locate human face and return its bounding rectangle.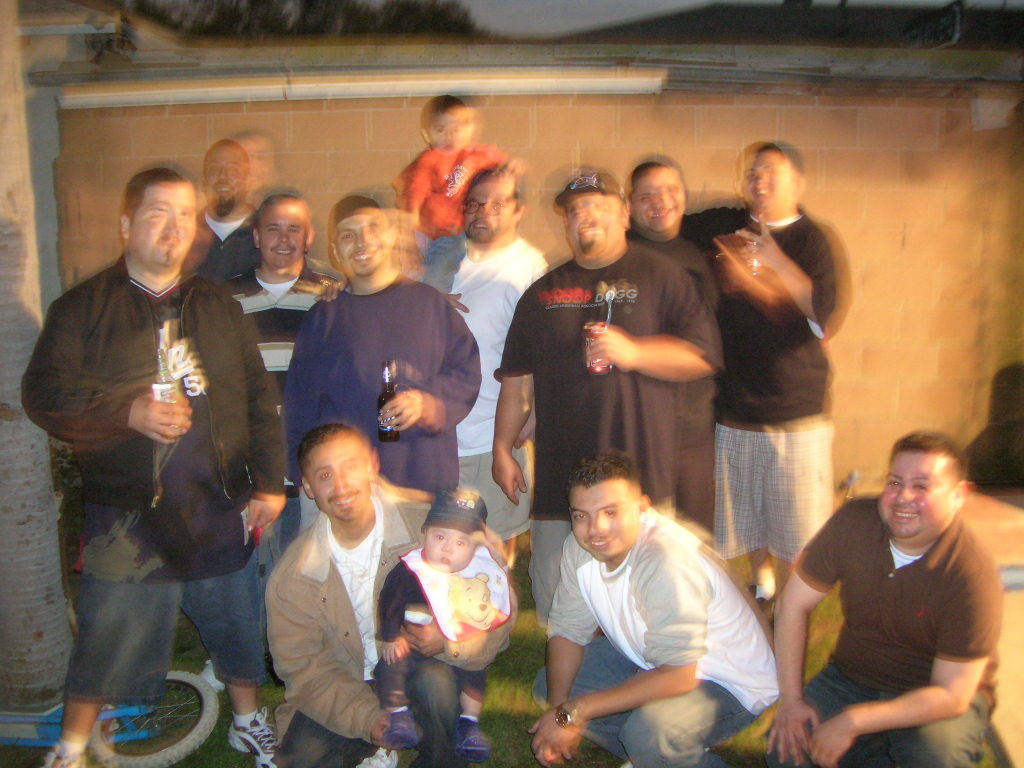
127:179:198:276.
